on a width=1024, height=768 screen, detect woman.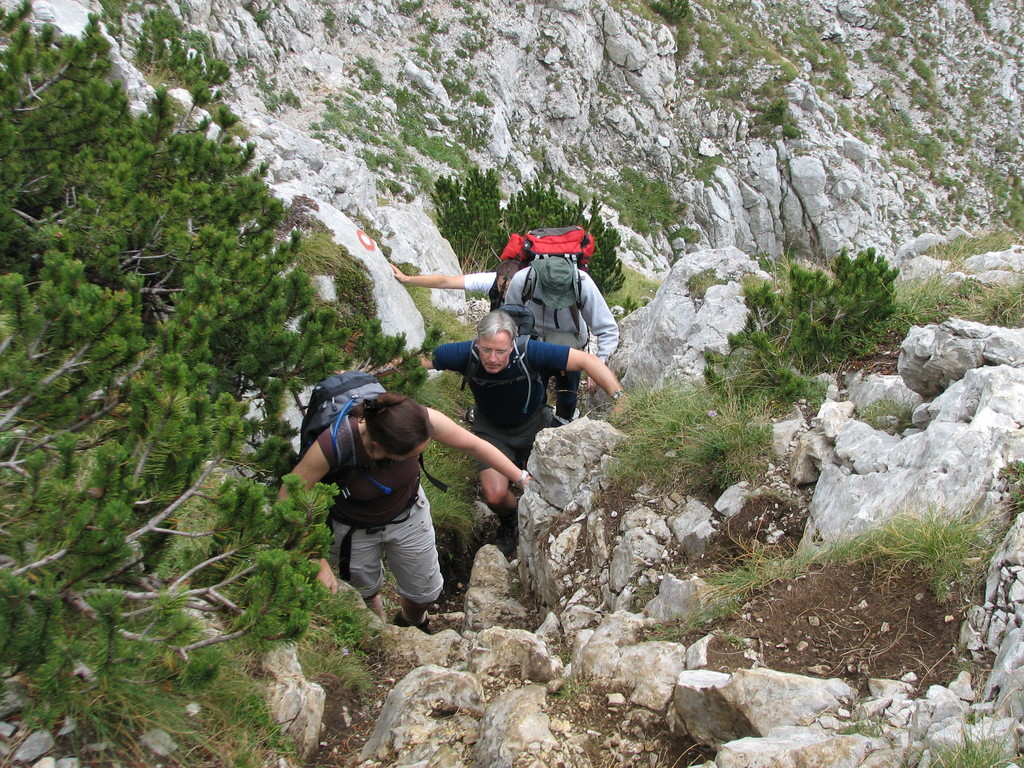
bbox=(269, 333, 511, 639).
